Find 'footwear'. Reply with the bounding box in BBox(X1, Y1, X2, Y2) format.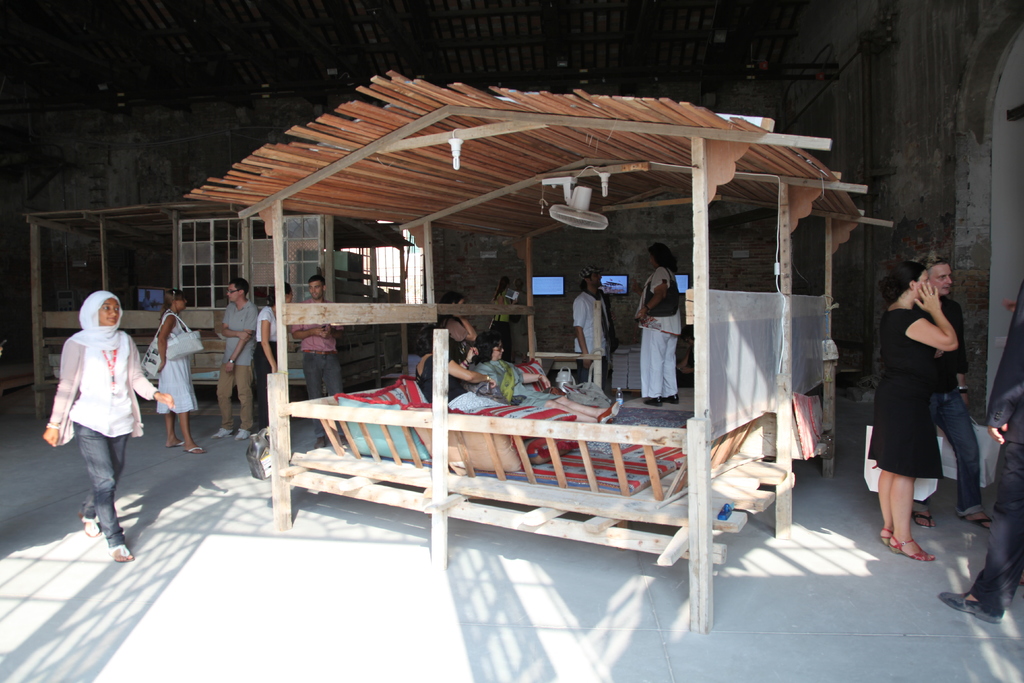
BBox(913, 504, 938, 532).
